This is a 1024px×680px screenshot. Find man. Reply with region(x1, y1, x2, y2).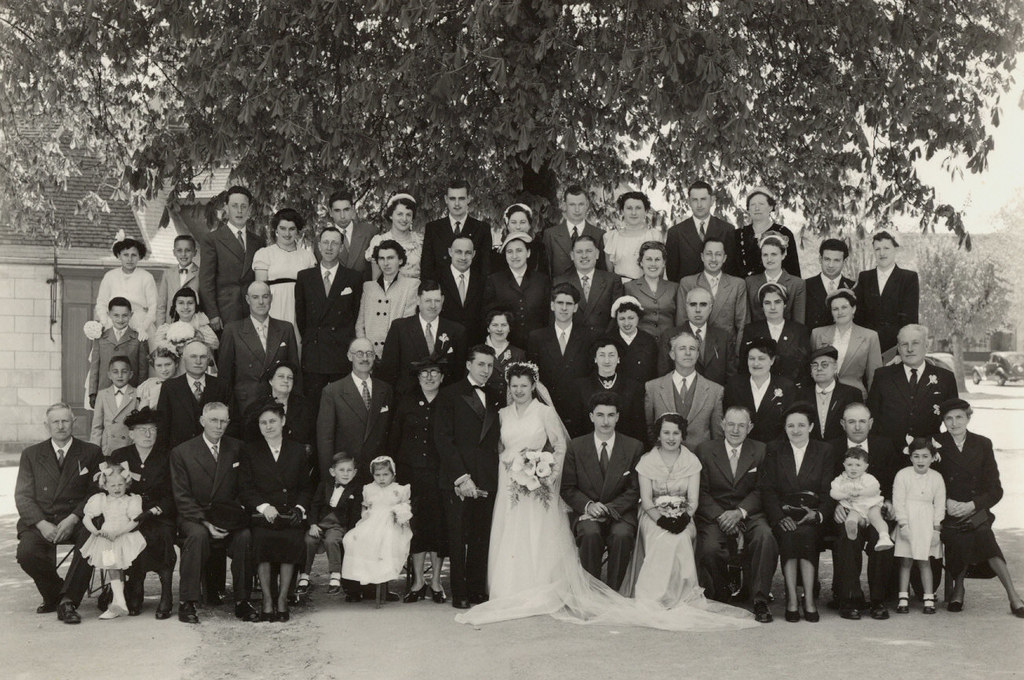
region(213, 279, 307, 437).
